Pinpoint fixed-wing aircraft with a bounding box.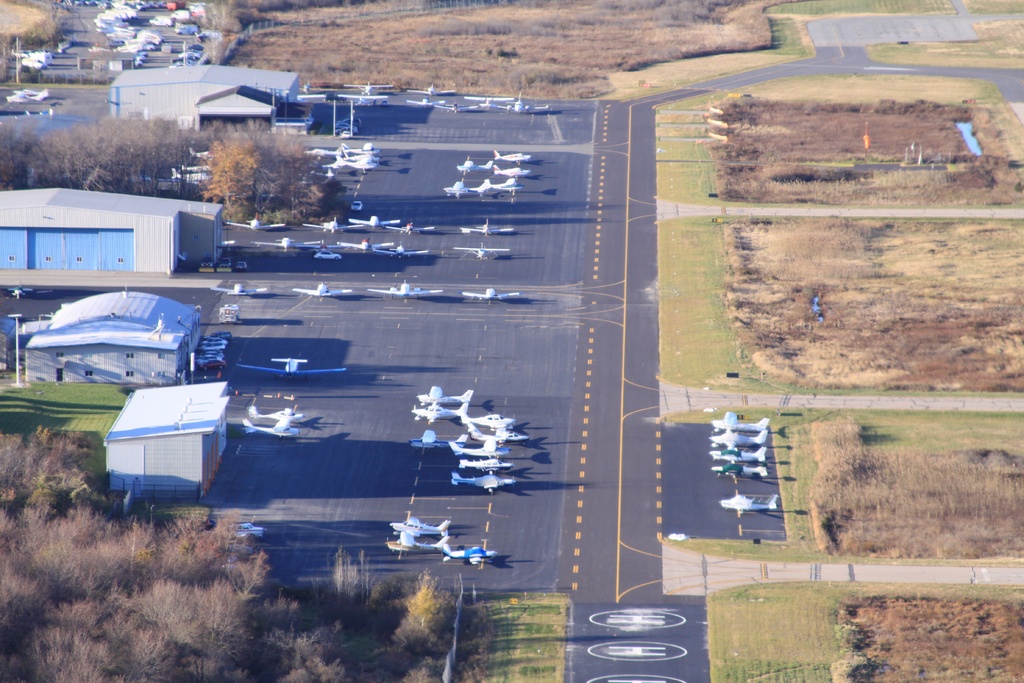
<box>409,429,467,448</box>.
